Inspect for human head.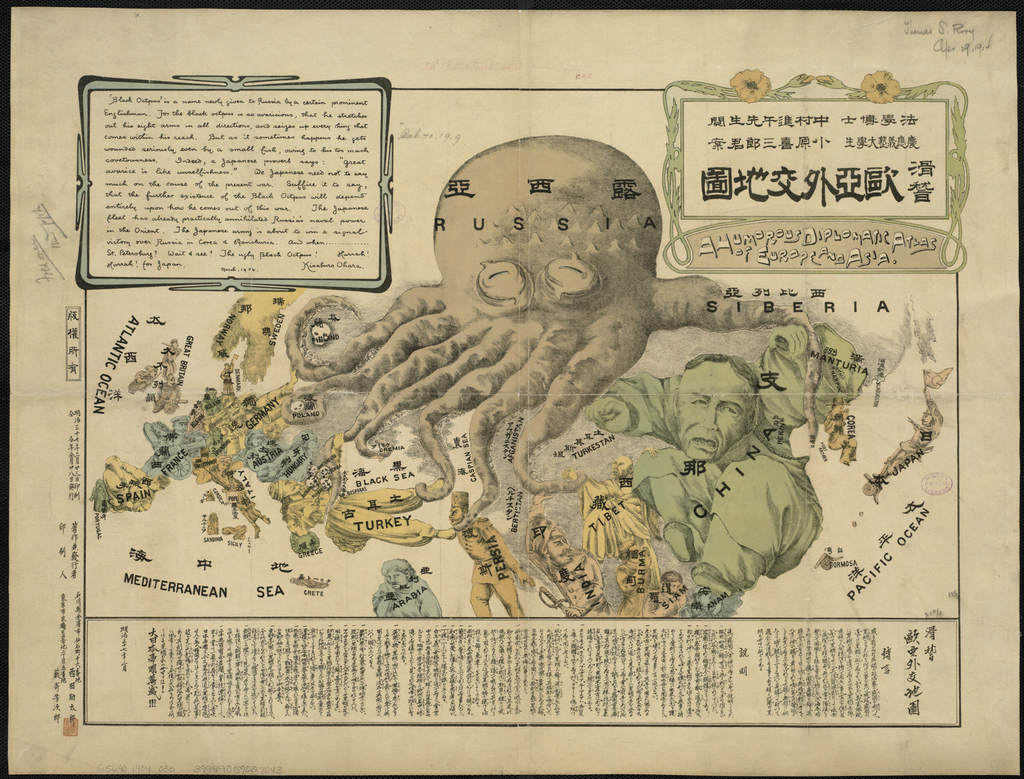
Inspection: crop(675, 351, 755, 464).
